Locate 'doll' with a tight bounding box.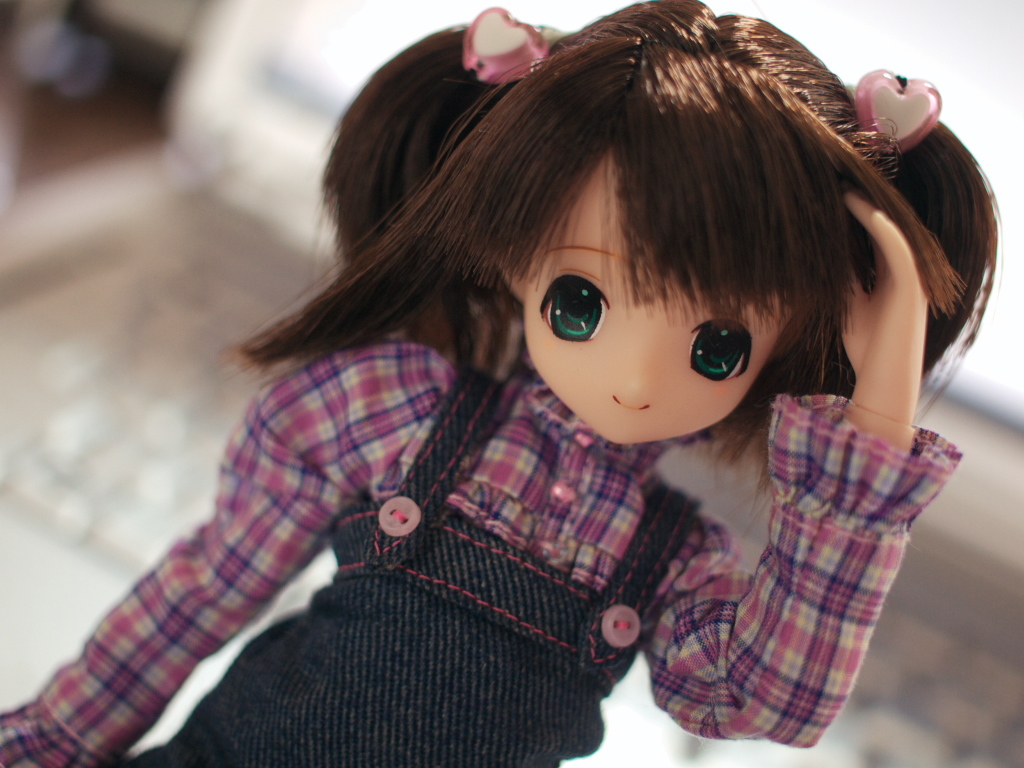
[0,0,1002,764].
